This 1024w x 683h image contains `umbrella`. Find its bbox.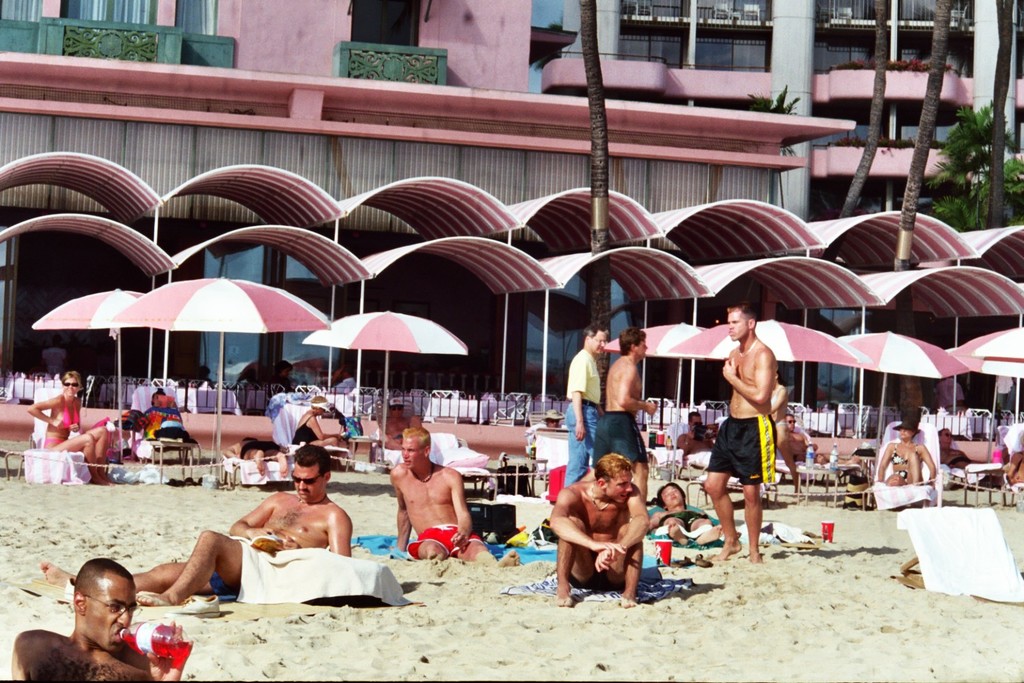
x1=35, y1=289, x2=144, y2=466.
